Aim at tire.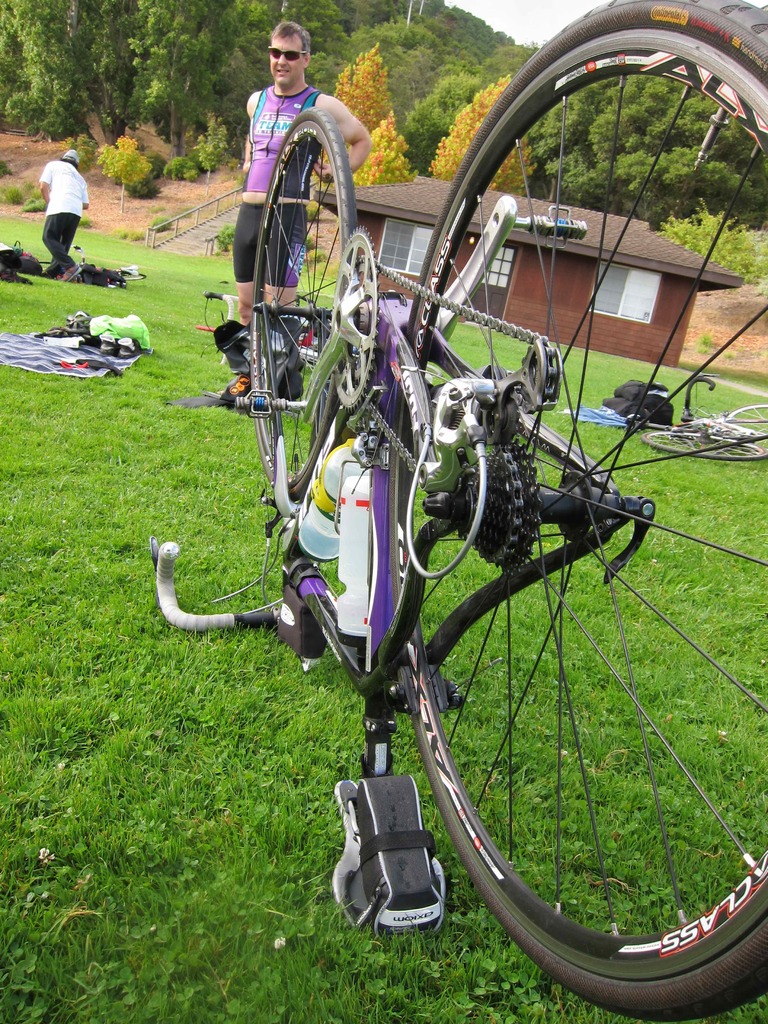
Aimed at BBox(246, 113, 388, 498).
